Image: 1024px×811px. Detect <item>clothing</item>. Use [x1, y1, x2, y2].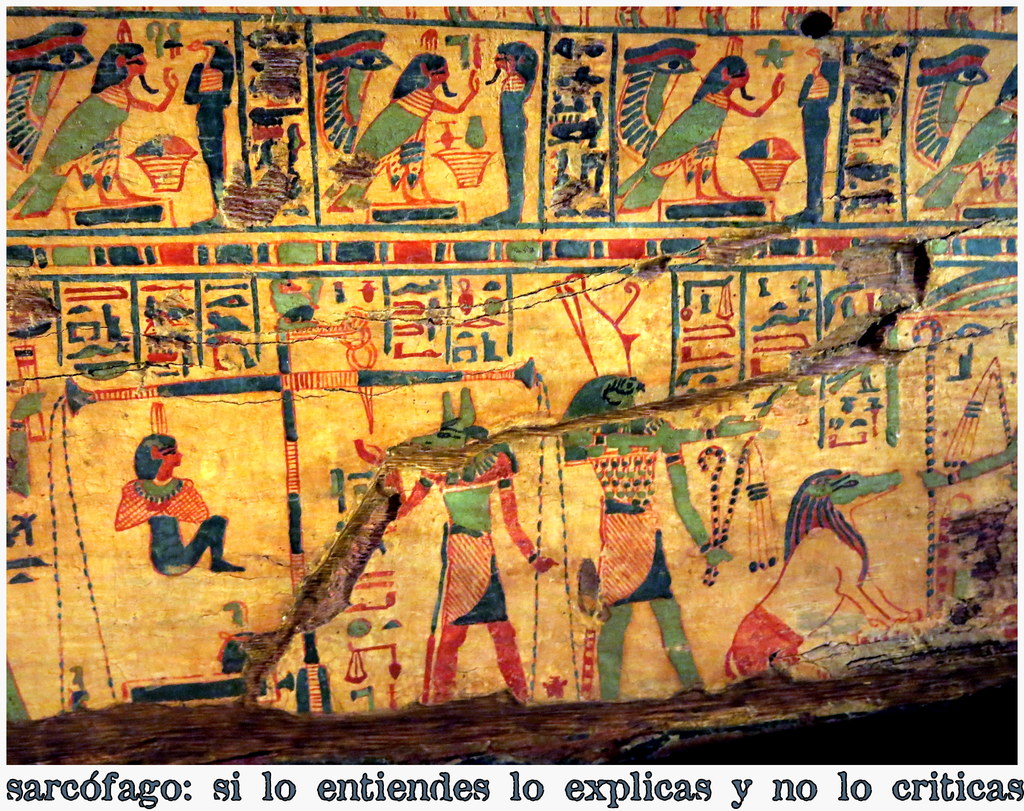
[795, 56, 844, 211].
